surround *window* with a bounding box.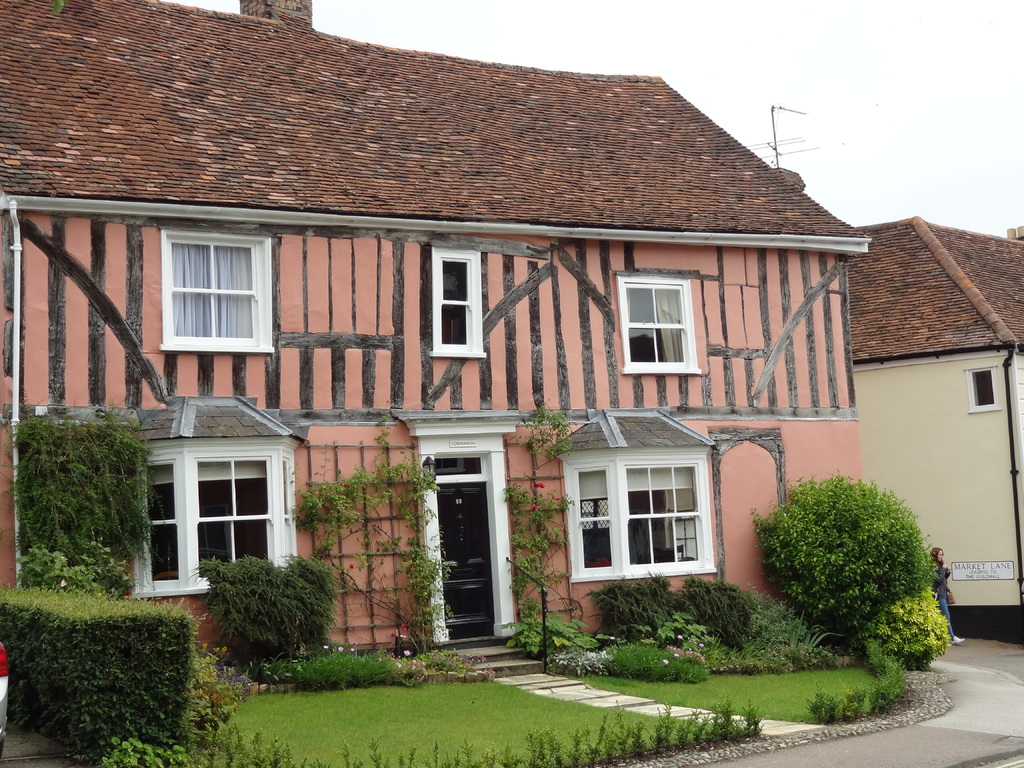
{"left": 573, "top": 434, "right": 716, "bottom": 591}.
